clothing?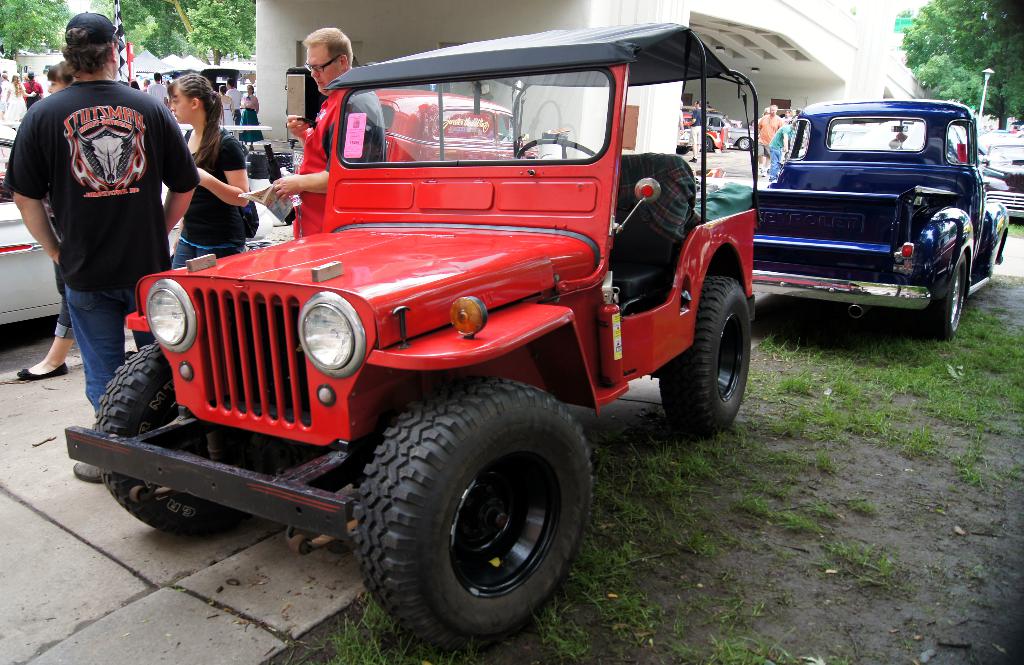
292,88,386,238
